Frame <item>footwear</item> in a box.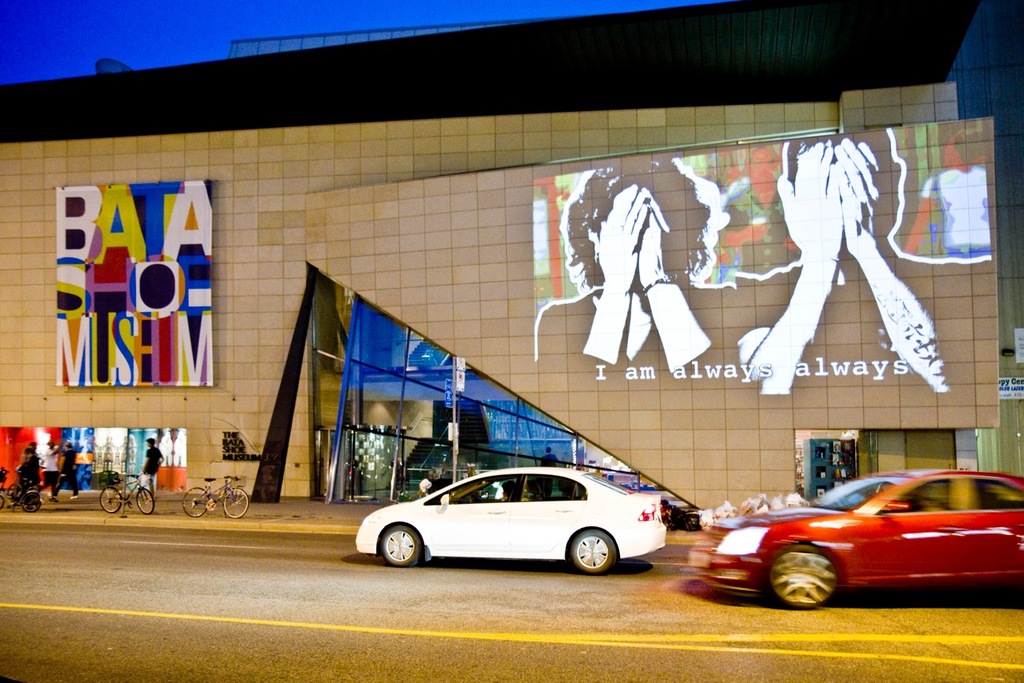
bbox(47, 497, 58, 506).
